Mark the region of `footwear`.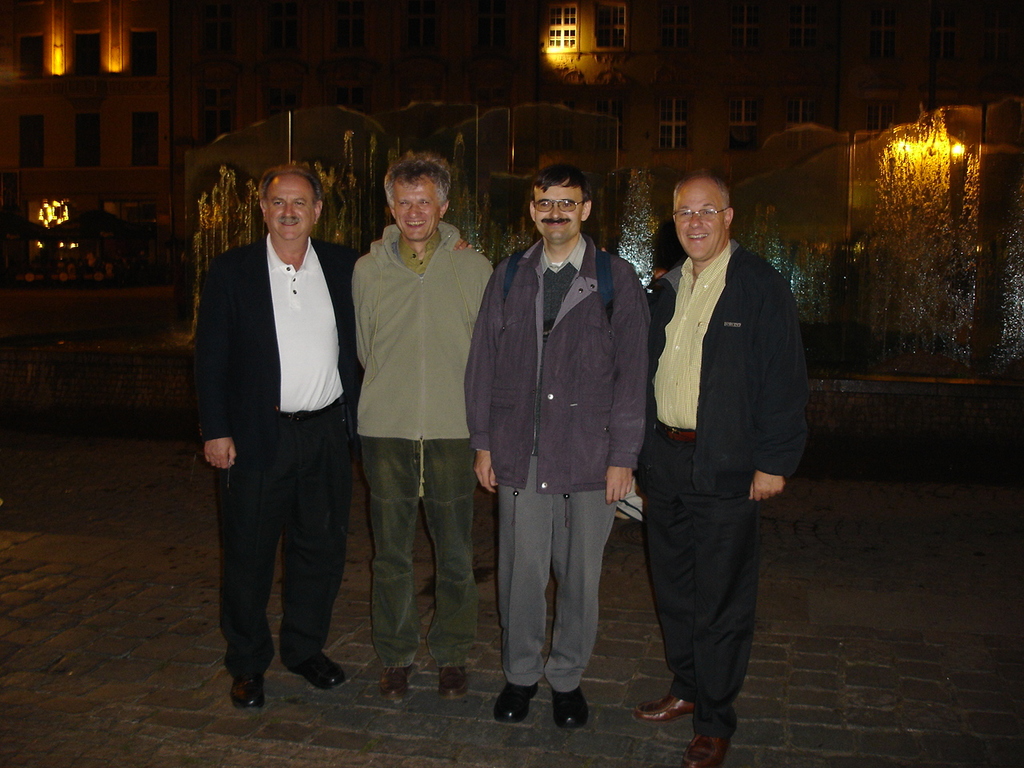
Region: 433, 664, 471, 706.
